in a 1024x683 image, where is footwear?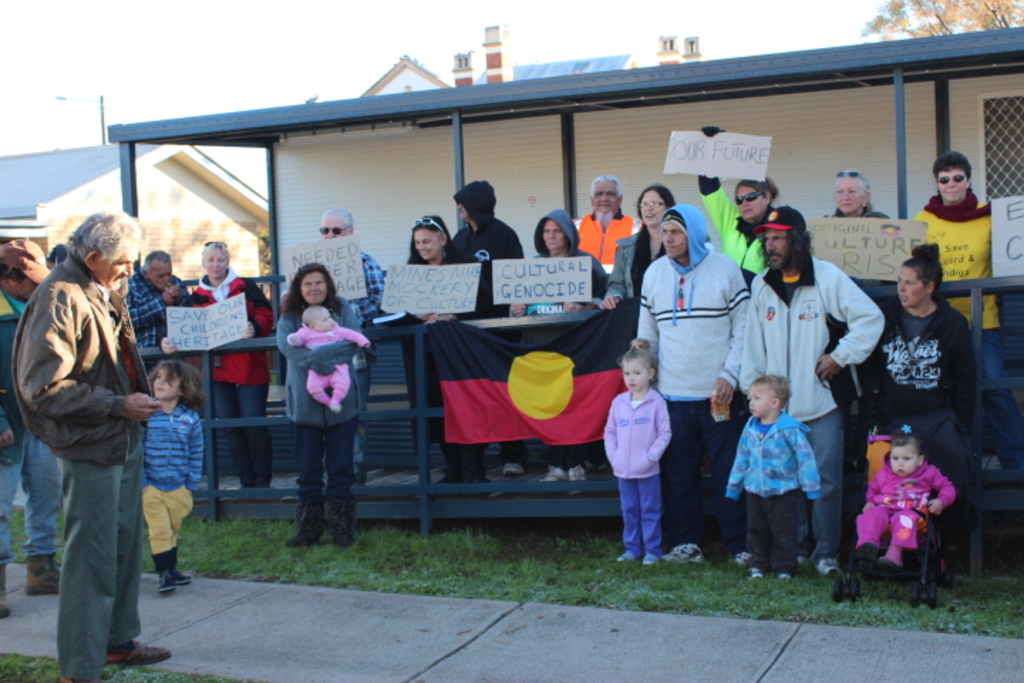
Rect(468, 467, 489, 484).
